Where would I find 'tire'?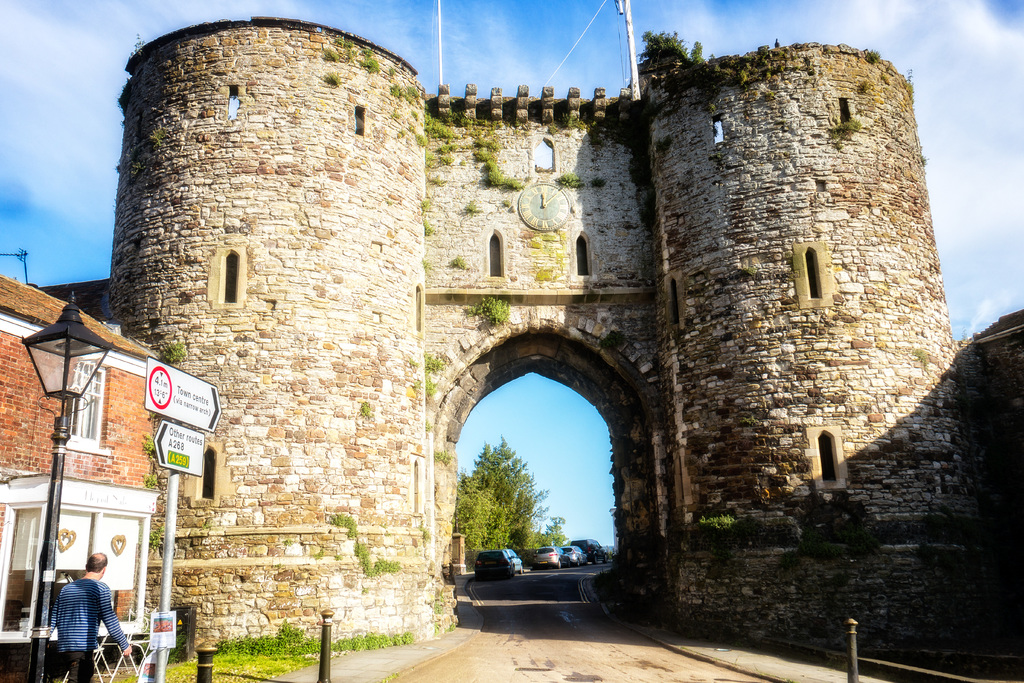
At 520 568 528 574.
